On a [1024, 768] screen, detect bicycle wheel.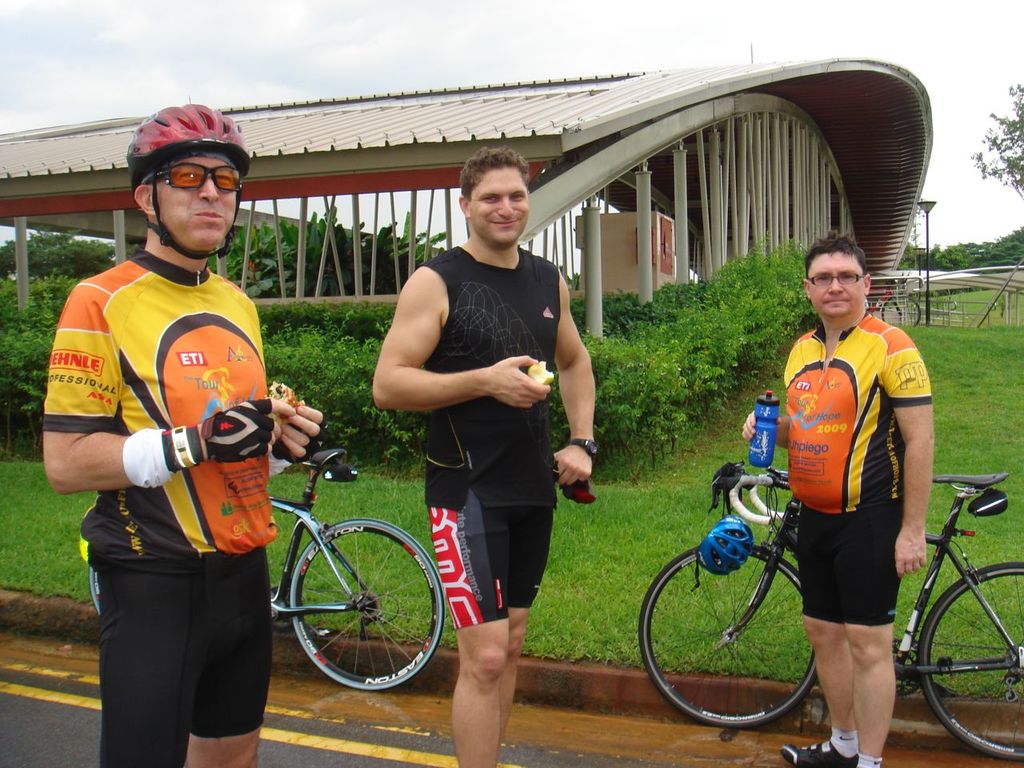
{"x1": 637, "y1": 545, "x2": 815, "y2": 730}.
